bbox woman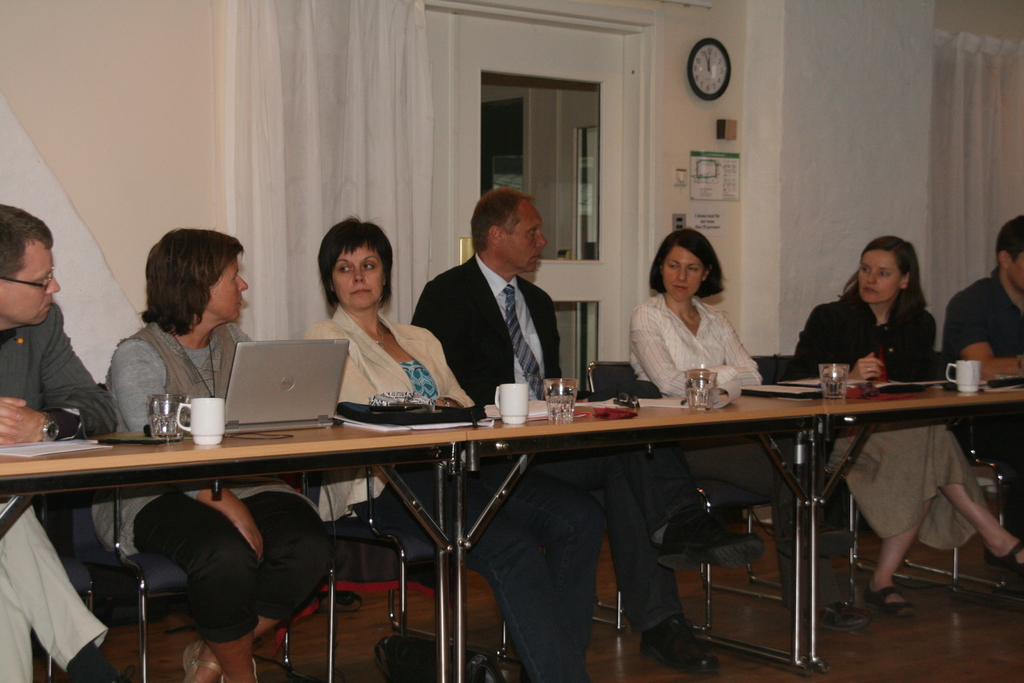
625, 226, 878, 627
